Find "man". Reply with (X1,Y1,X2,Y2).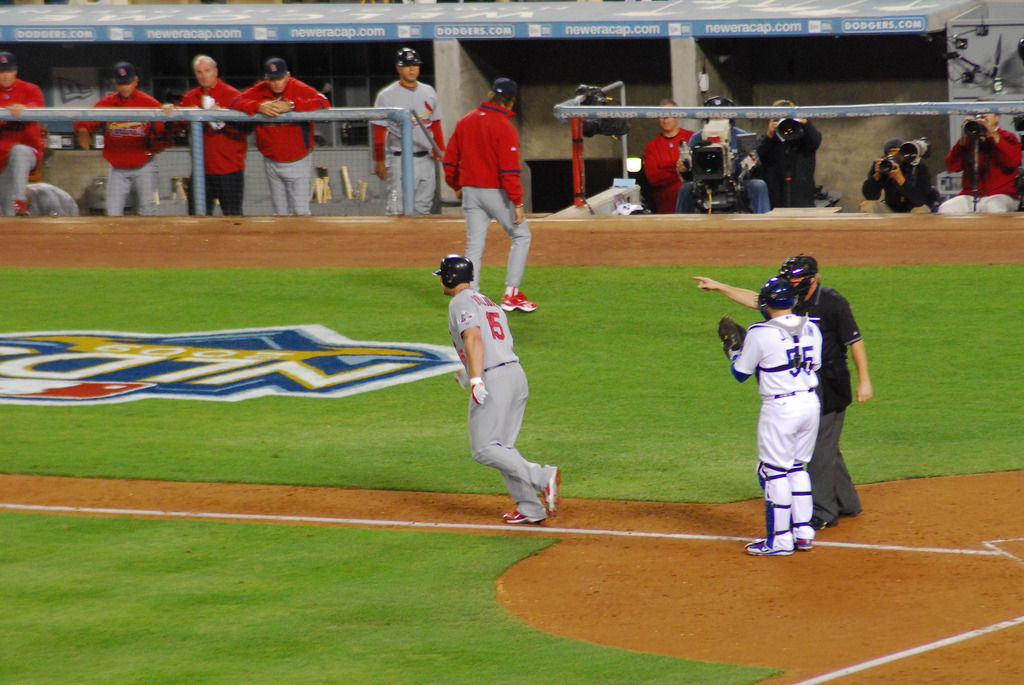
(438,263,561,519).
